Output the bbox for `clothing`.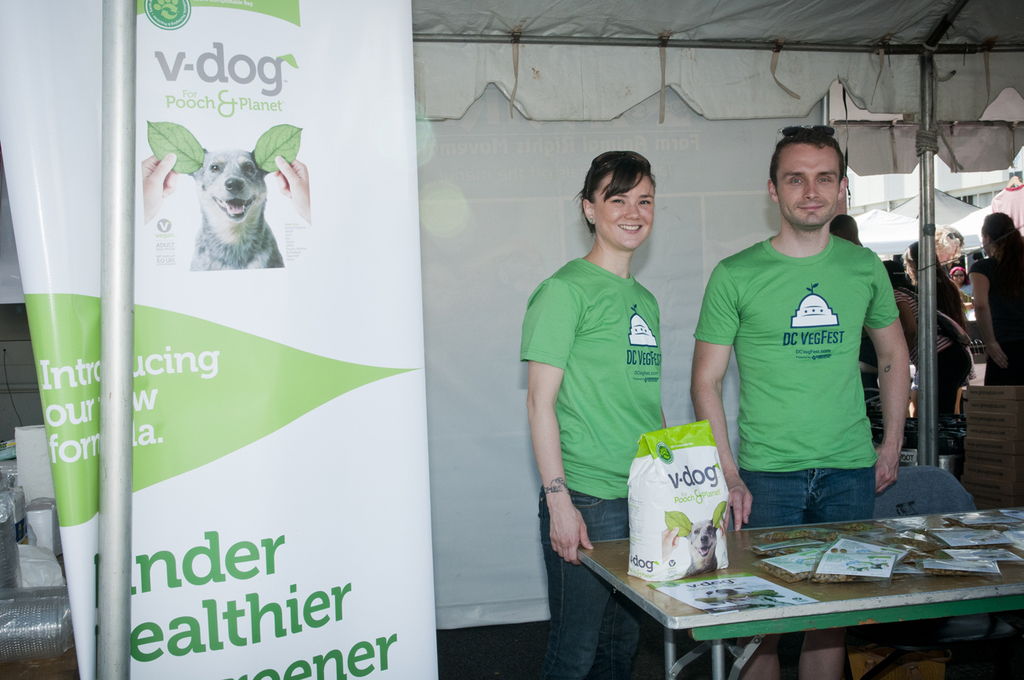
bbox(691, 234, 897, 522).
